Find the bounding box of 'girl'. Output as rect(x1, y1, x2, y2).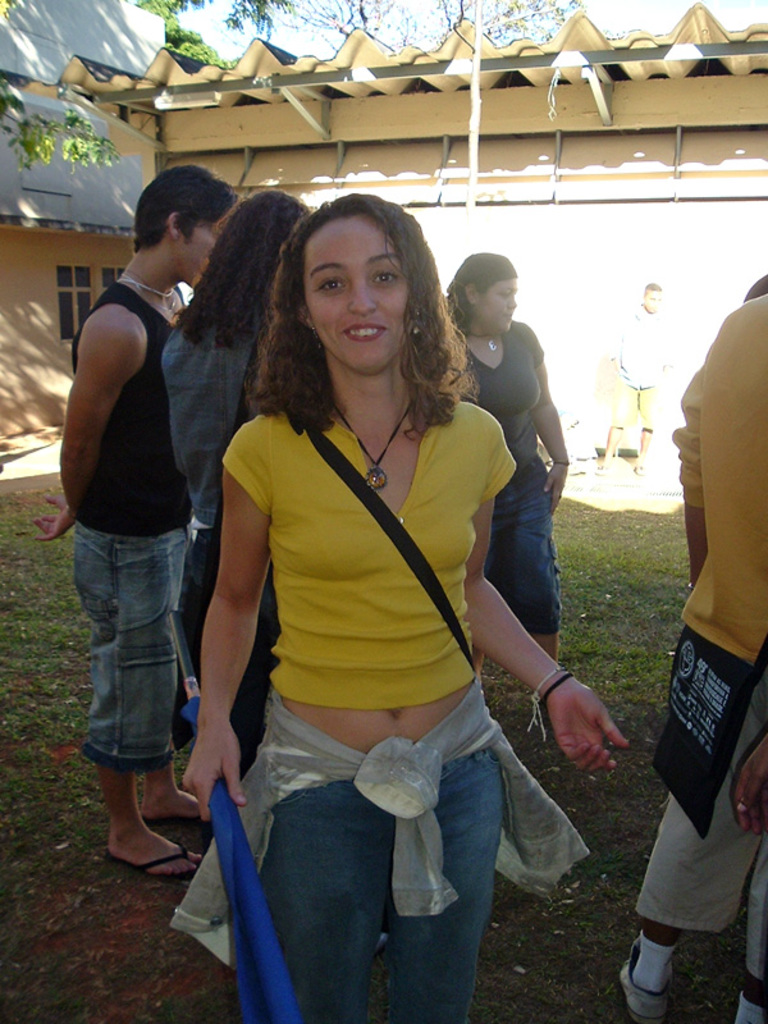
rect(173, 187, 628, 1019).
